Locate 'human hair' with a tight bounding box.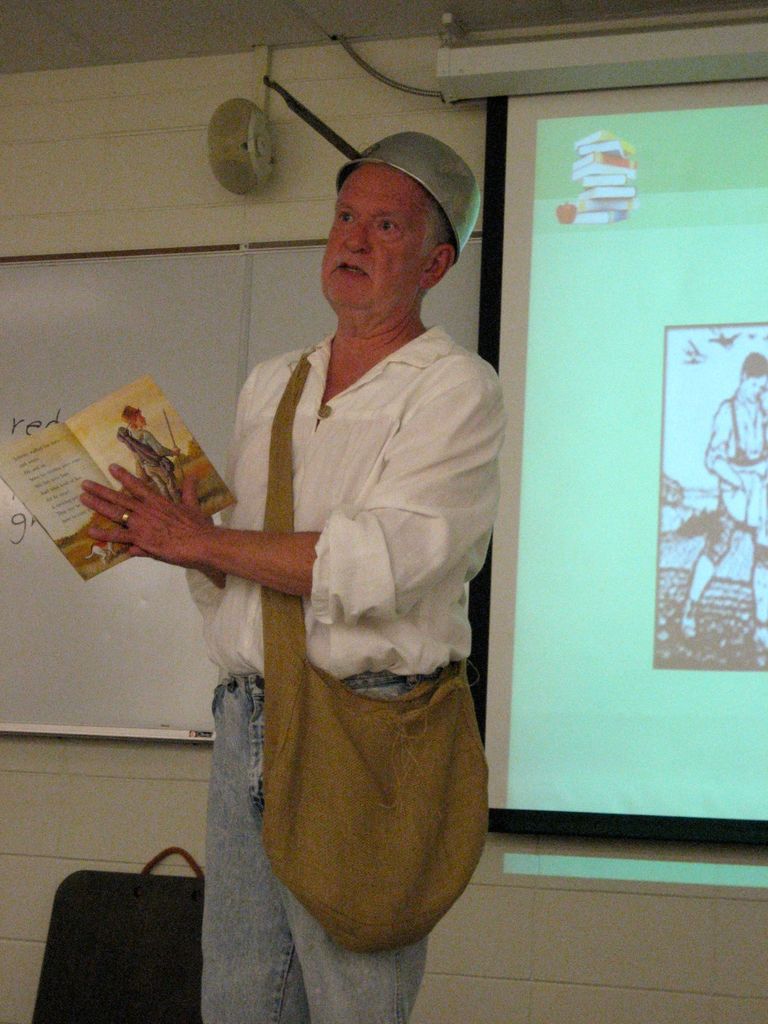
[x1=737, y1=348, x2=767, y2=381].
